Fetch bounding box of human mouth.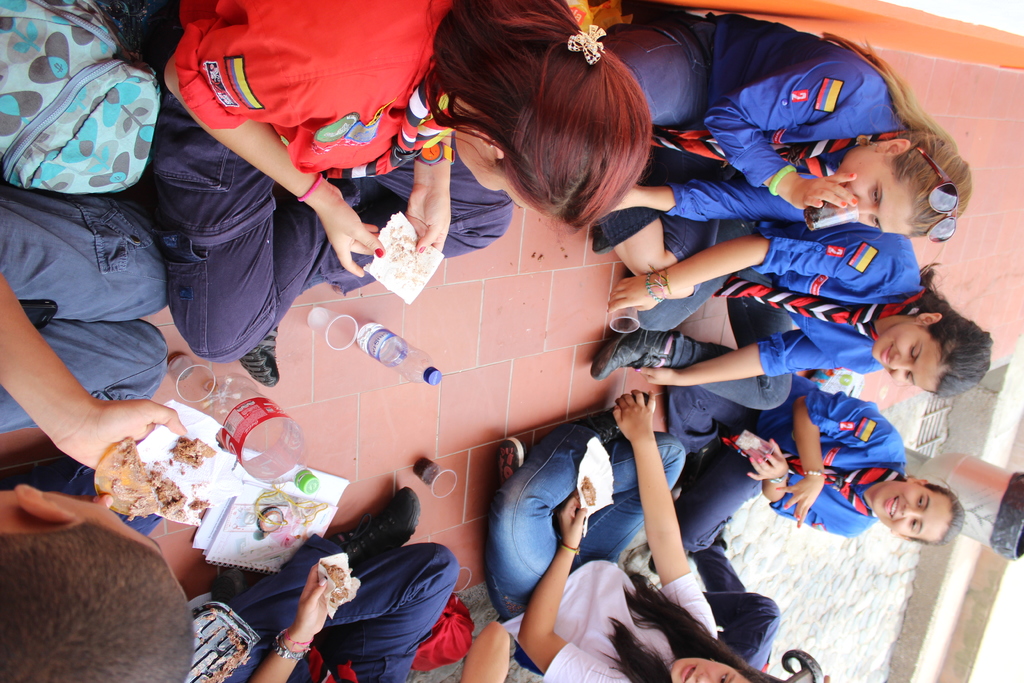
Bbox: (x1=887, y1=498, x2=897, y2=517).
